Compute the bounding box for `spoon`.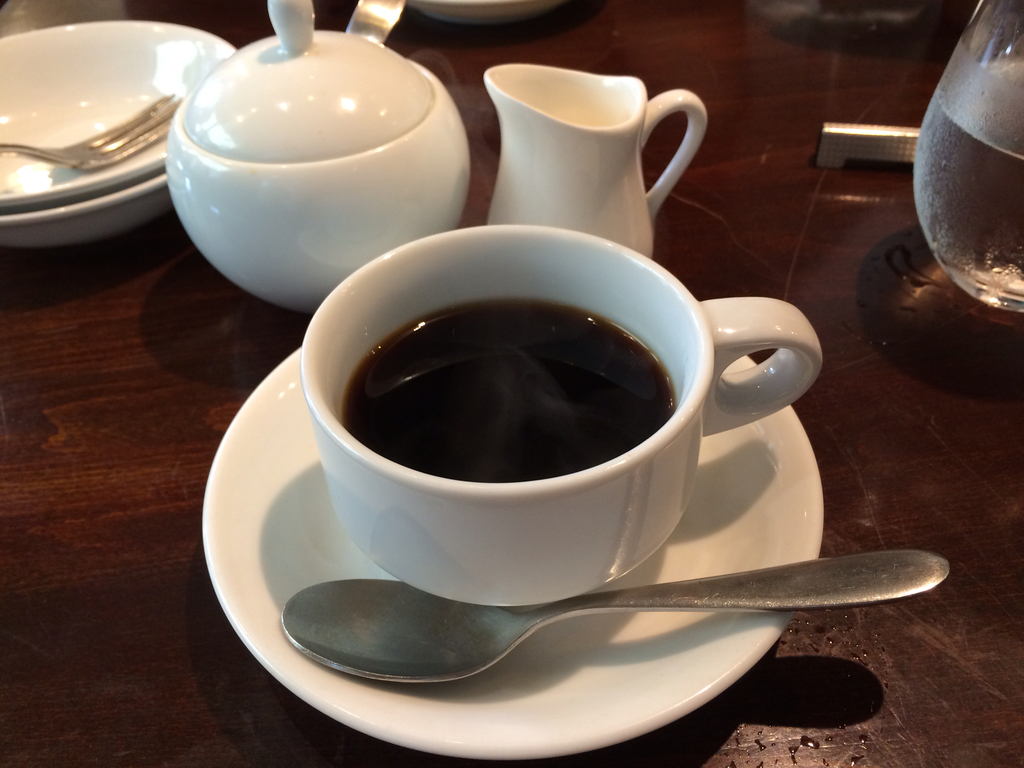
select_region(280, 549, 952, 684).
